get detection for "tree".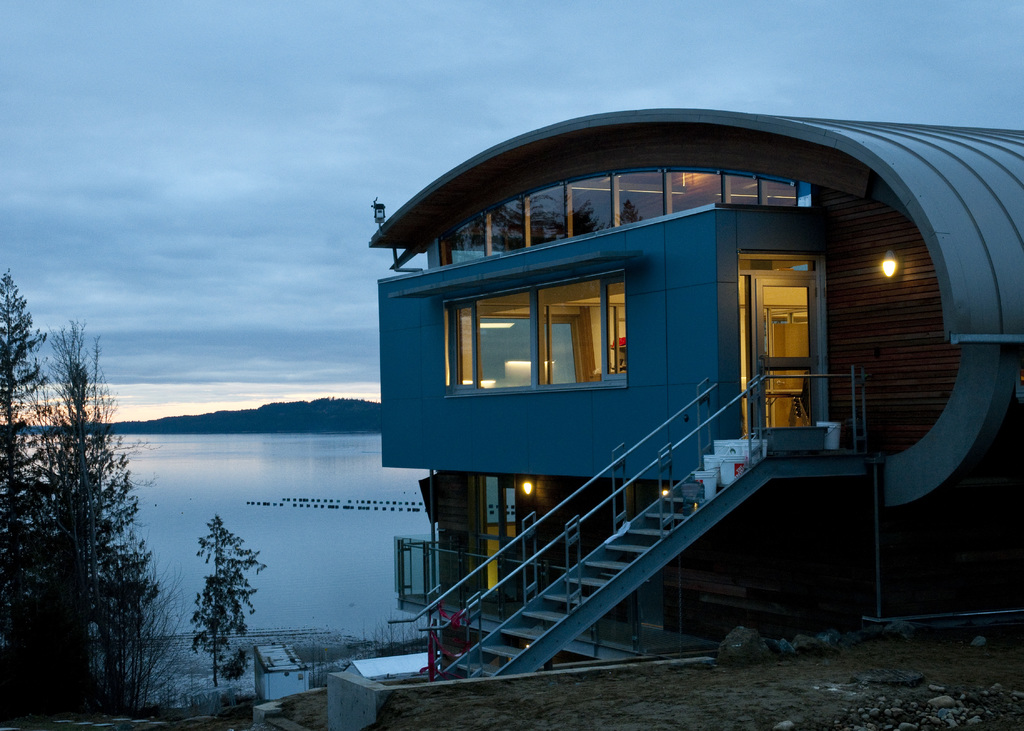
Detection: 39/318/157/697.
